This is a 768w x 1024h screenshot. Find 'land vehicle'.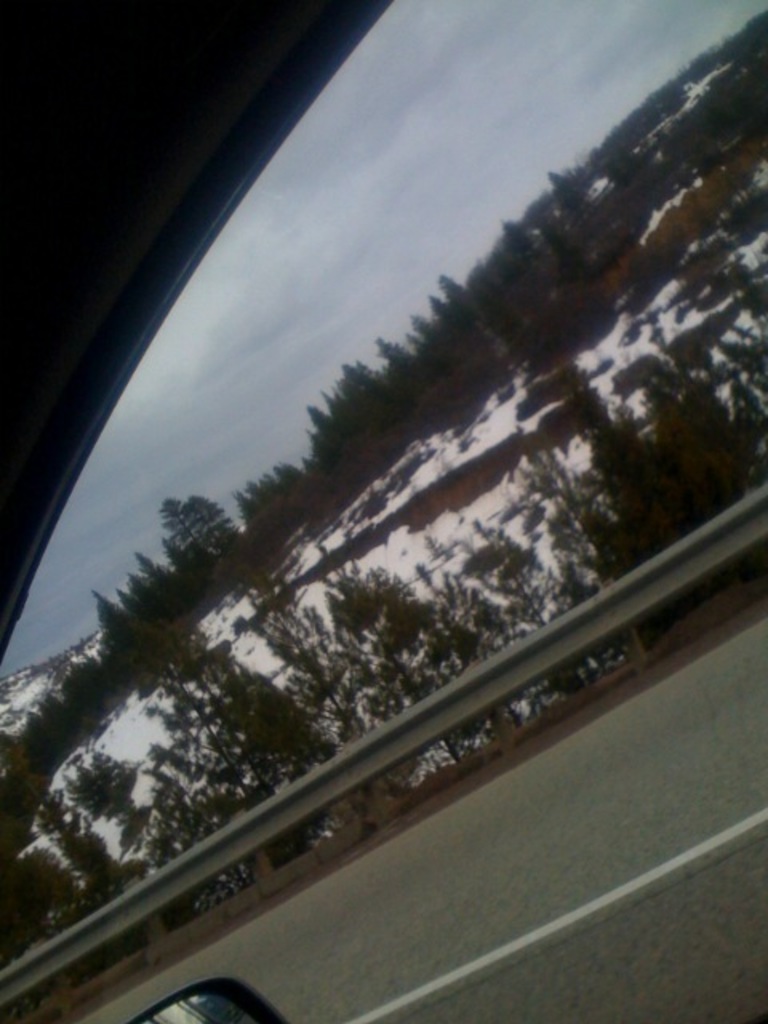
Bounding box: {"left": 0, "top": 0, "right": 766, "bottom": 1022}.
